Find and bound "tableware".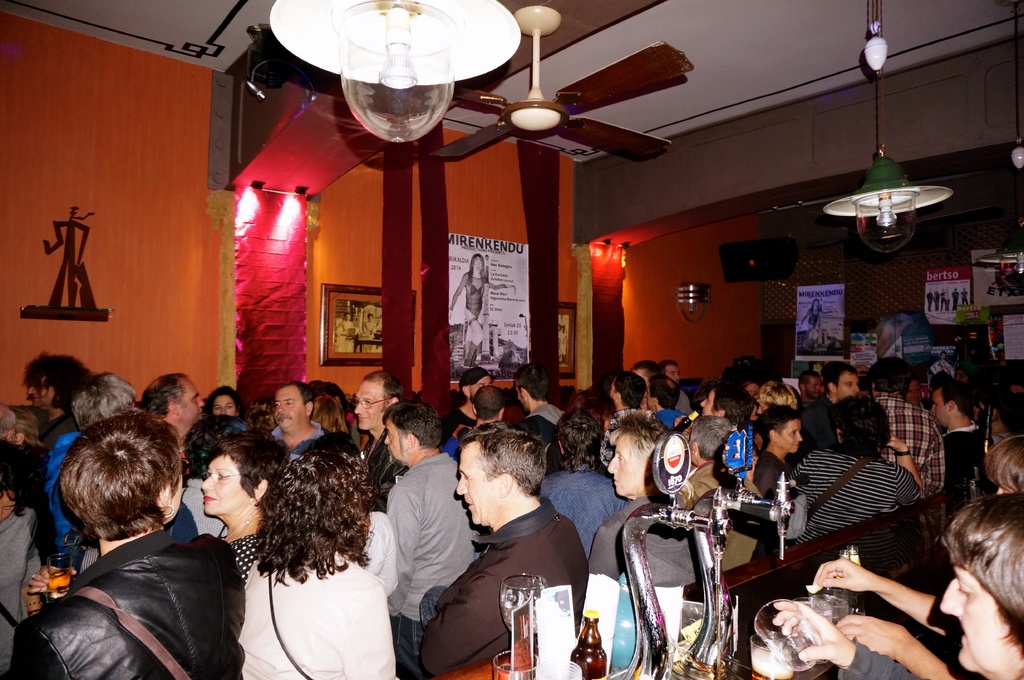
Bound: <box>757,596,821,671</box>.
